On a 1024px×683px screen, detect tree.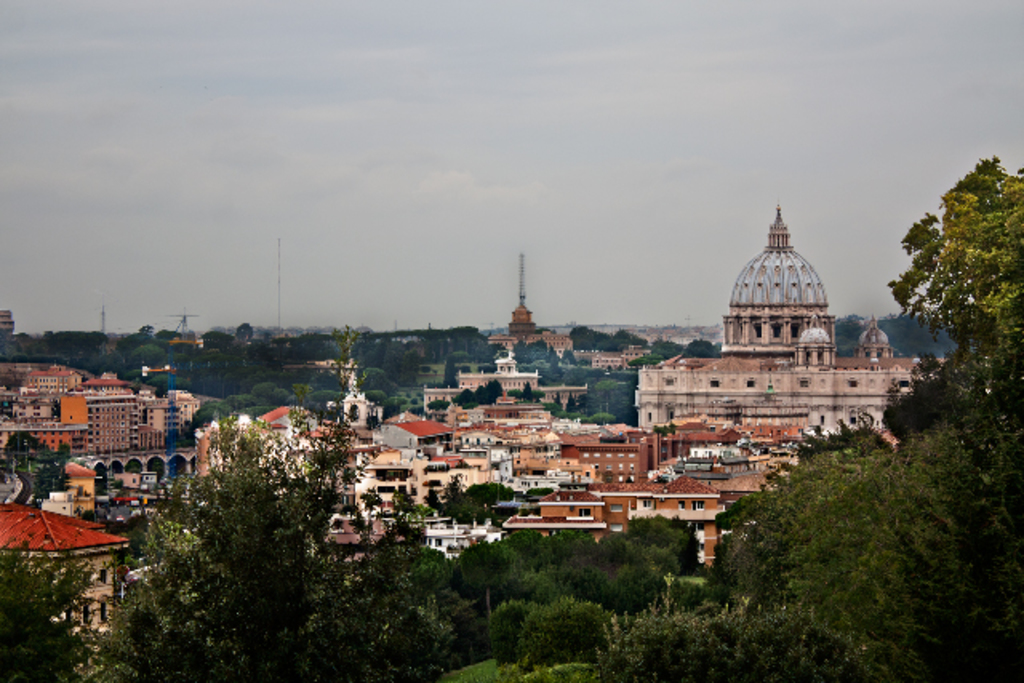
<box>619,331,645,347</box>.
